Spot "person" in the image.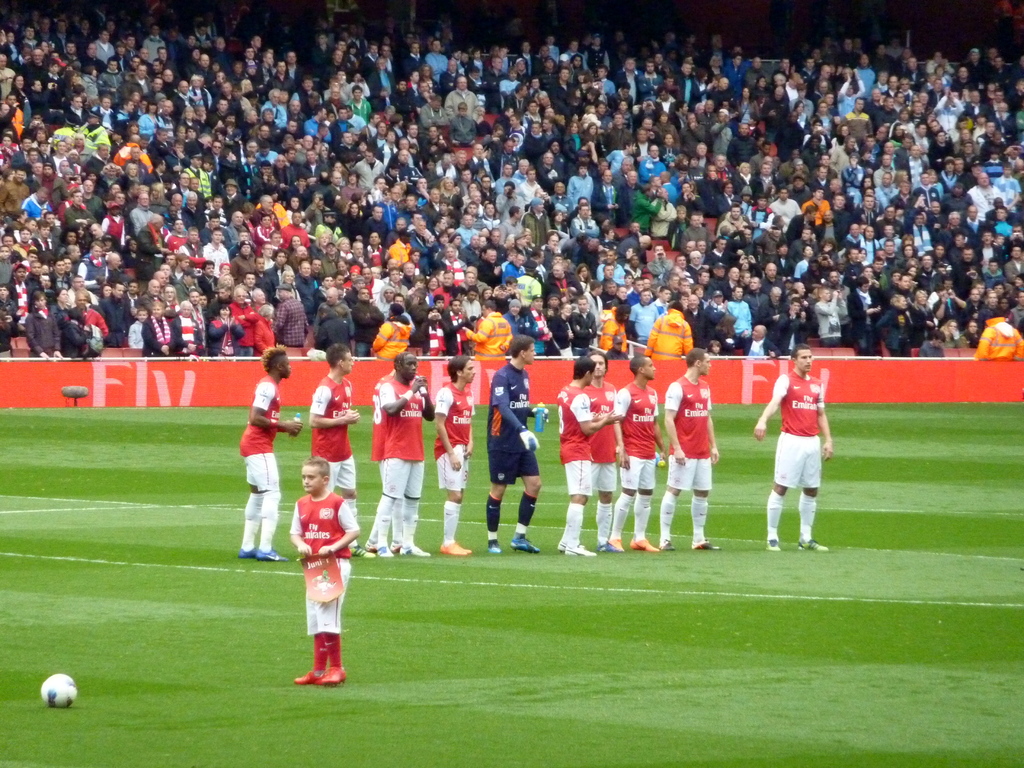
"person" found at <region>429, 358, 473, 557</region>.
